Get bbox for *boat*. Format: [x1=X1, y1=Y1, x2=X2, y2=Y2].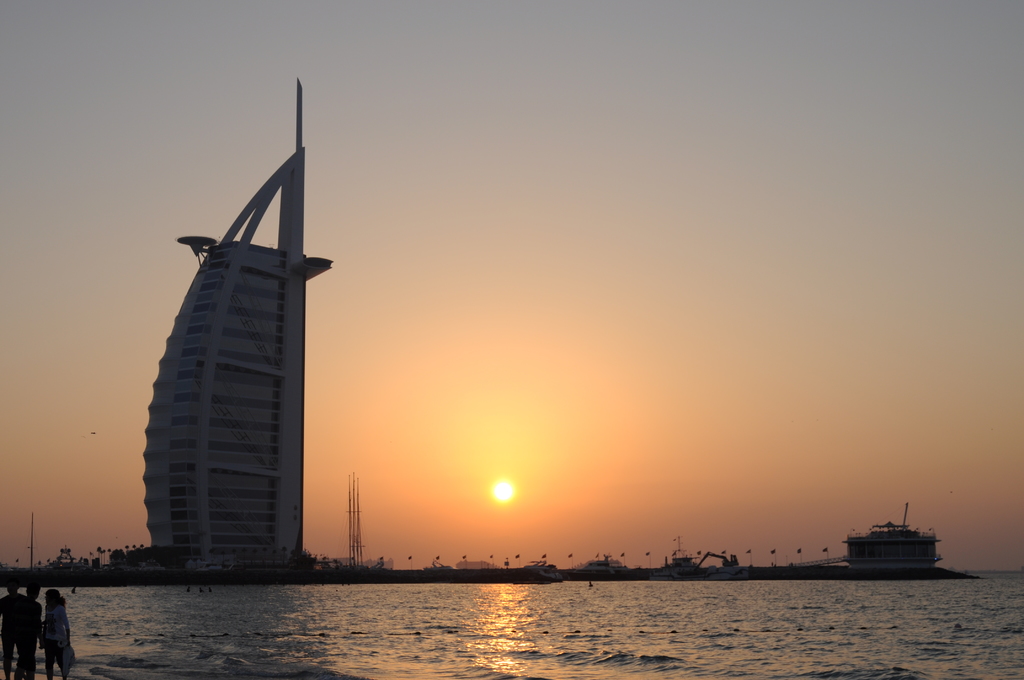
[x1=565, y1=549, x2=628, y2=581].
